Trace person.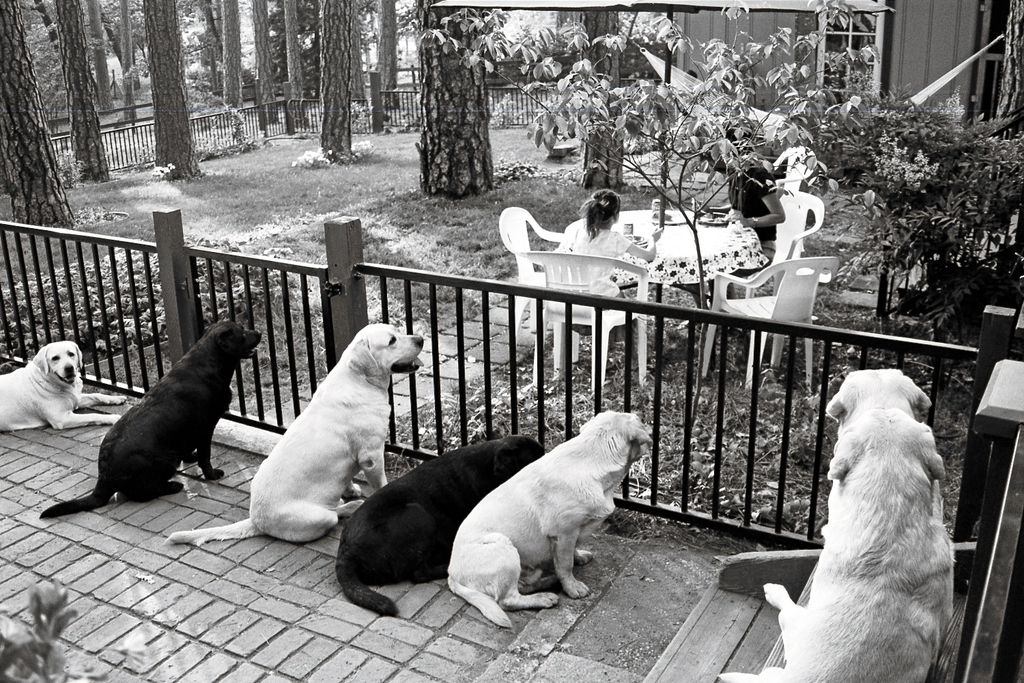
Traced to x1=696 y1=119 x2=791 y2=318.
